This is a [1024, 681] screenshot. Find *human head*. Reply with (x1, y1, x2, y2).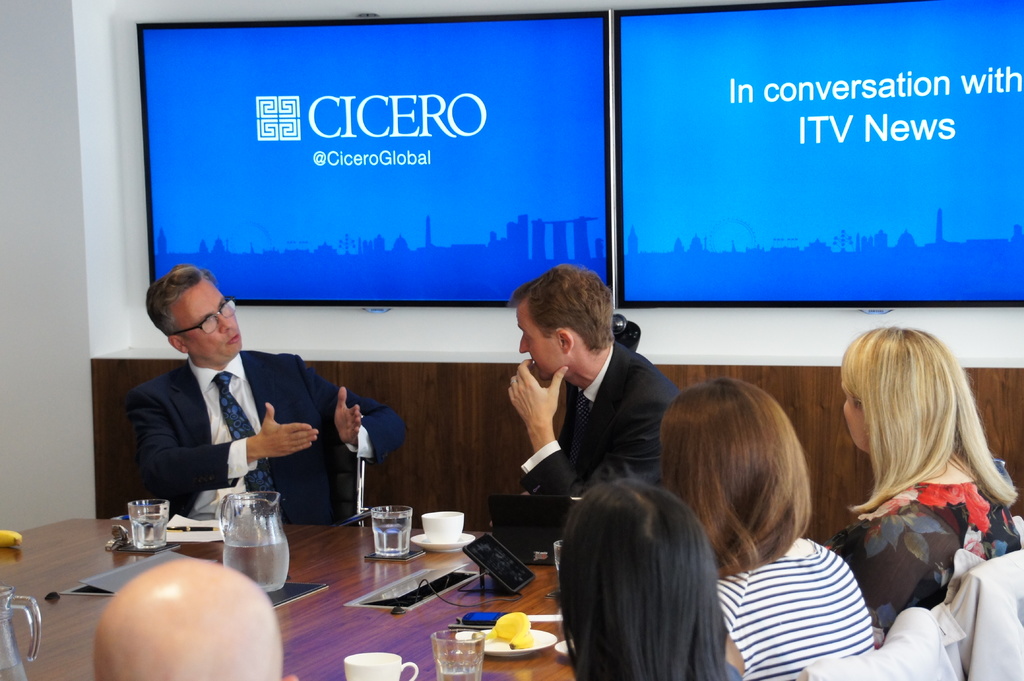
(555, 481, 719, 649).
